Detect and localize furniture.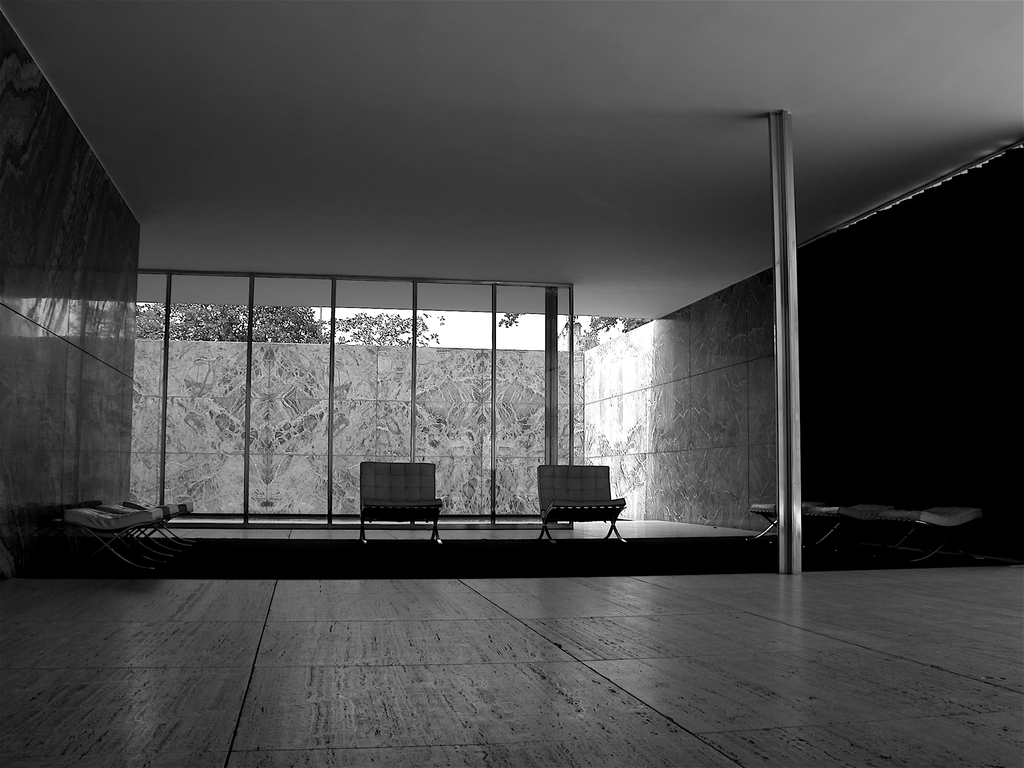
Localized at 358,458,444,548.
